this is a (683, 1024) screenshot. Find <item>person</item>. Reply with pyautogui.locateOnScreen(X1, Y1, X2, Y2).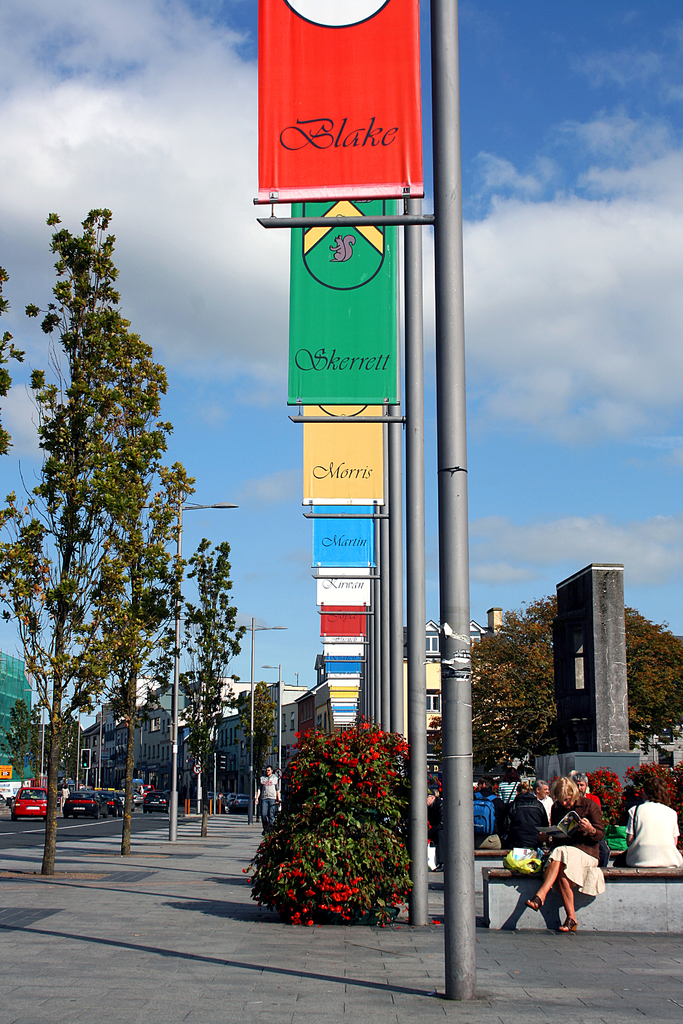
pyautogui.locateOnScreen(499, 771, 545, 850).
